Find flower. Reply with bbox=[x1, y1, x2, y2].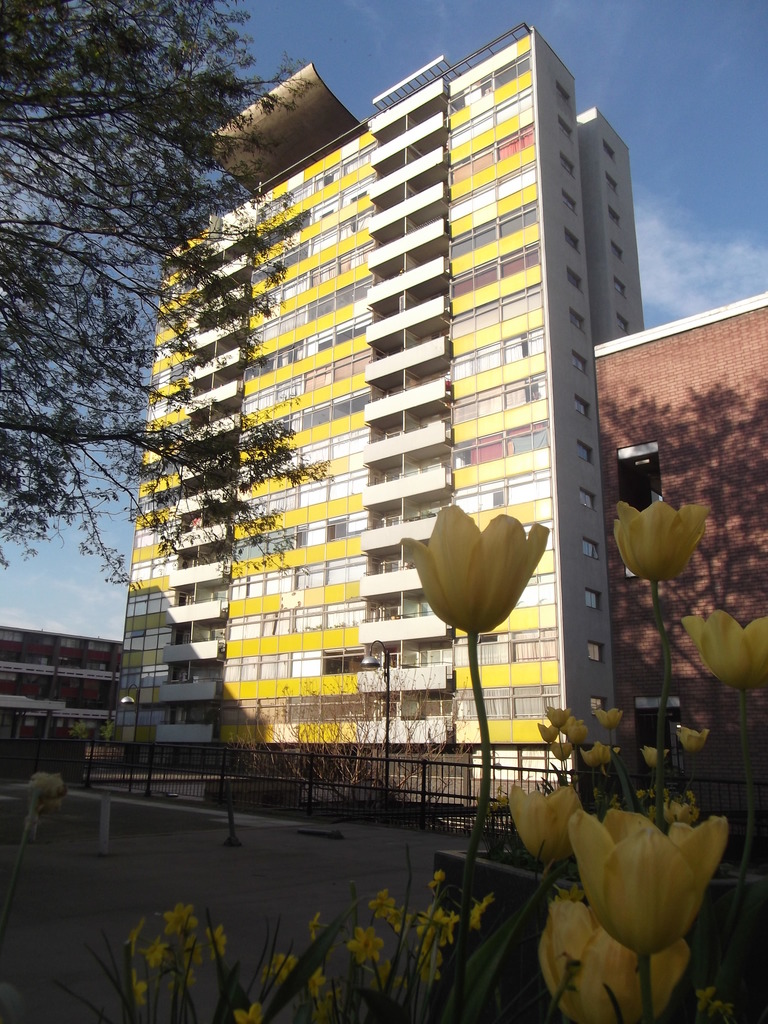
bbox=[403, 501, 549, 638].
